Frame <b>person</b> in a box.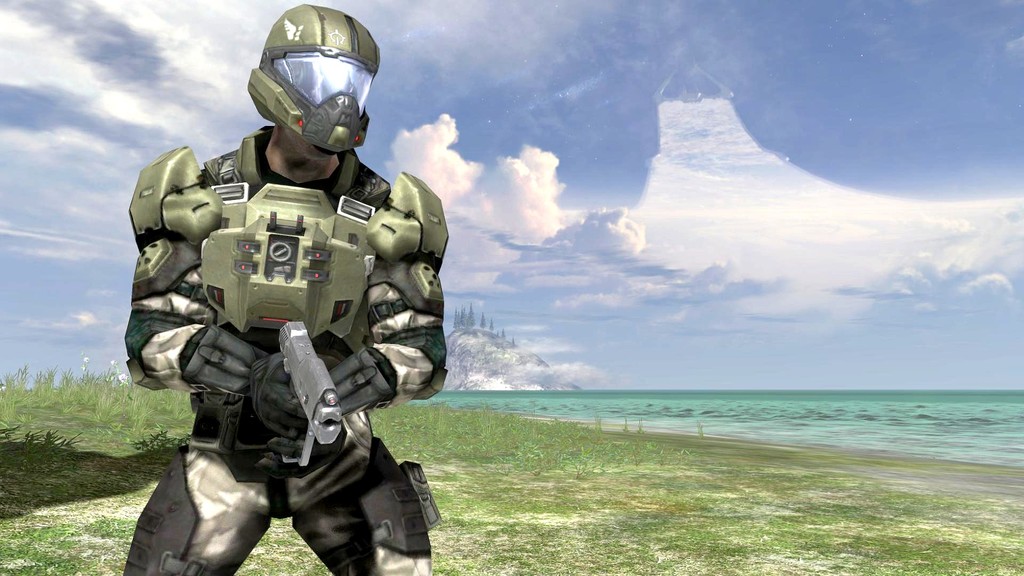
<region>121, 4, 449, 575</region>.
